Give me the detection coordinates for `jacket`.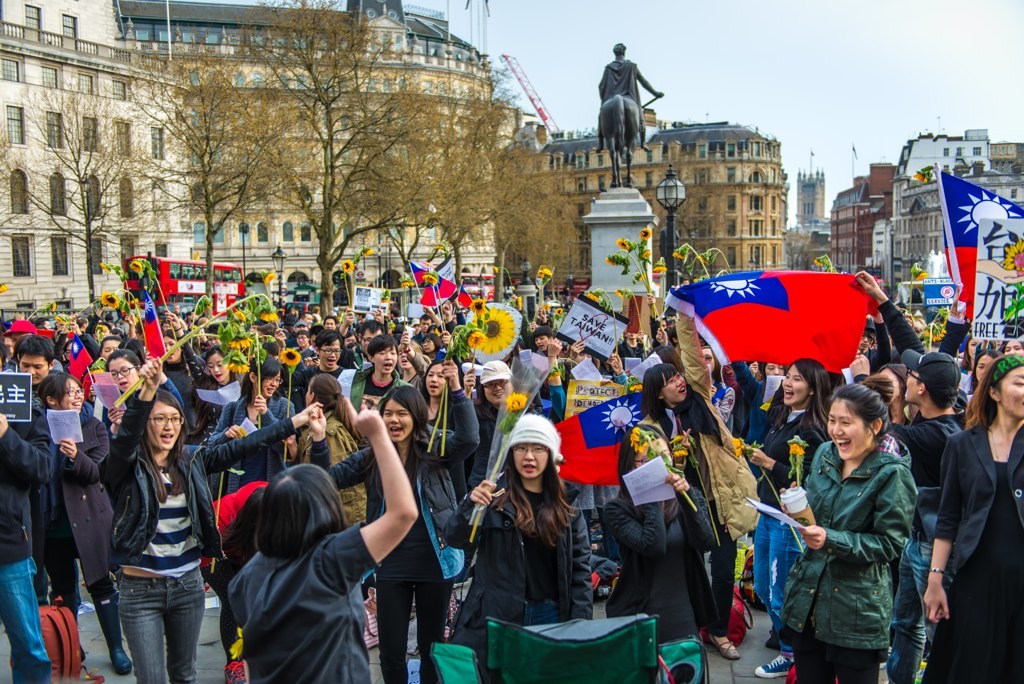
95:385:297:561.
